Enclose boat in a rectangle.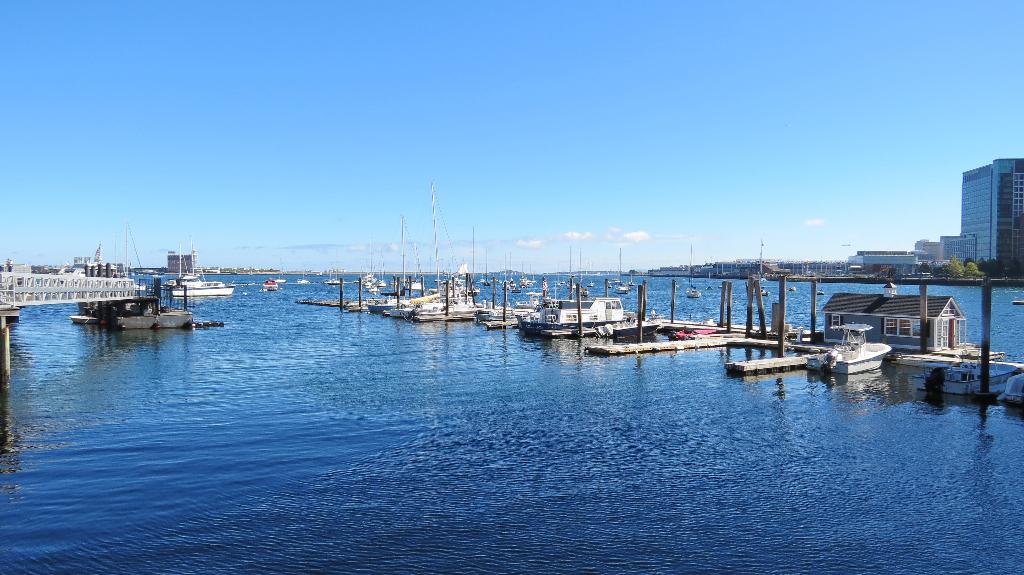
select_region(299, 280, 305, 281).
